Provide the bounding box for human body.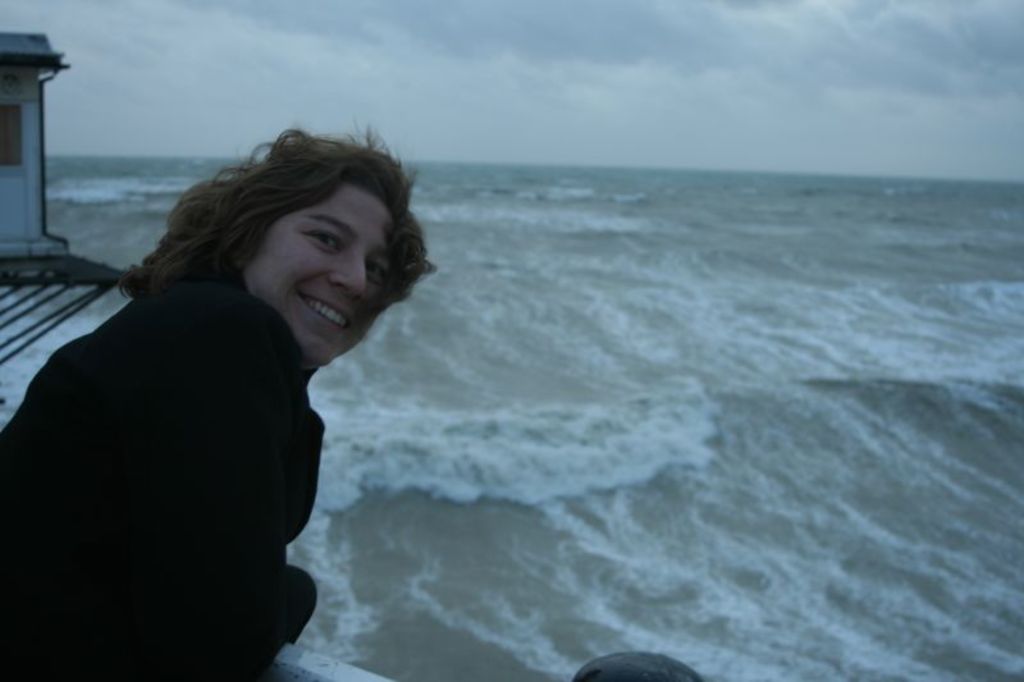
13 173 440 670.
